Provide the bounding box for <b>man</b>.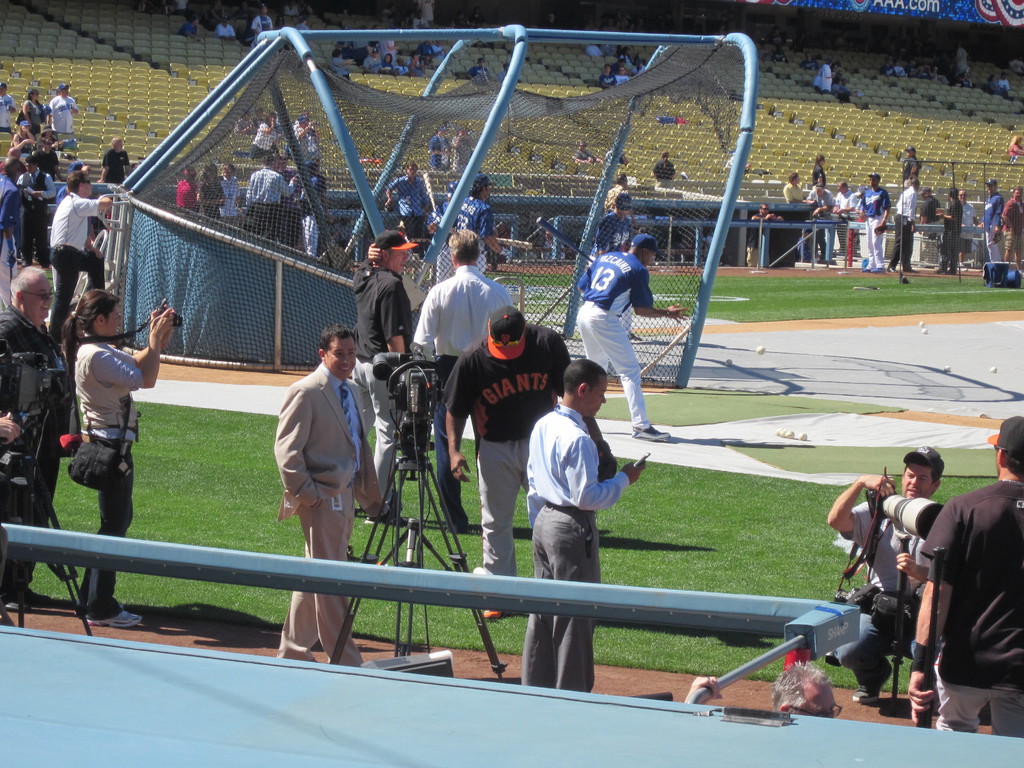
rect(600, 40, 619, 55).
